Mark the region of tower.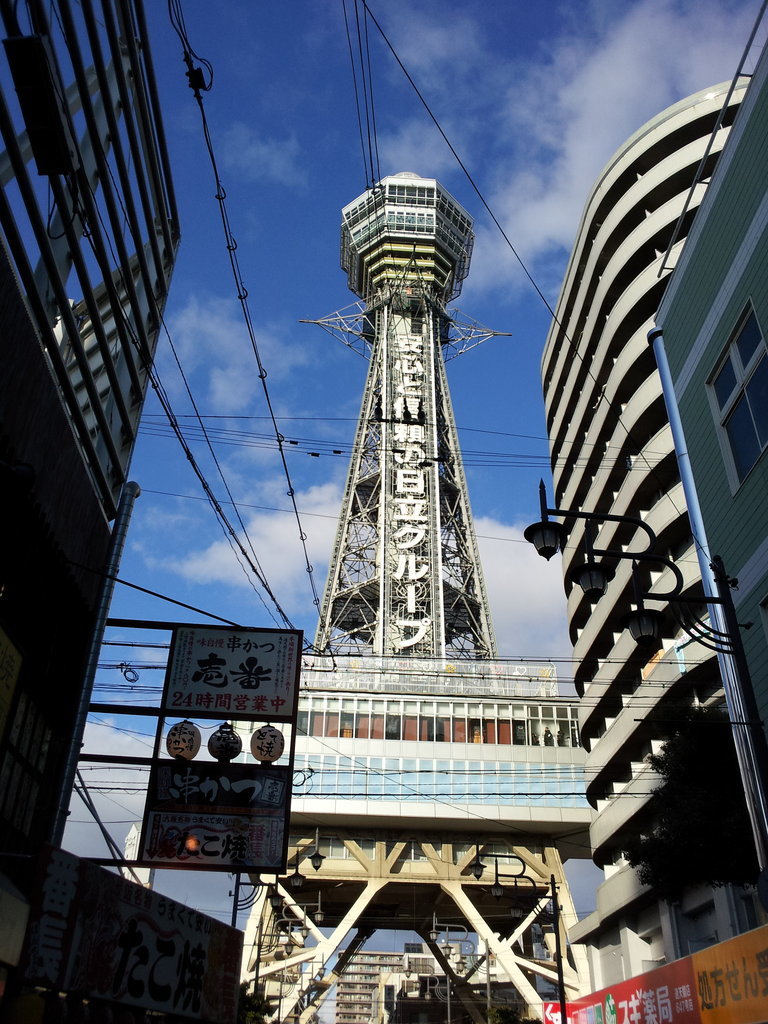
Region: x1=534 y1=60 x2=750 y2=1009.
